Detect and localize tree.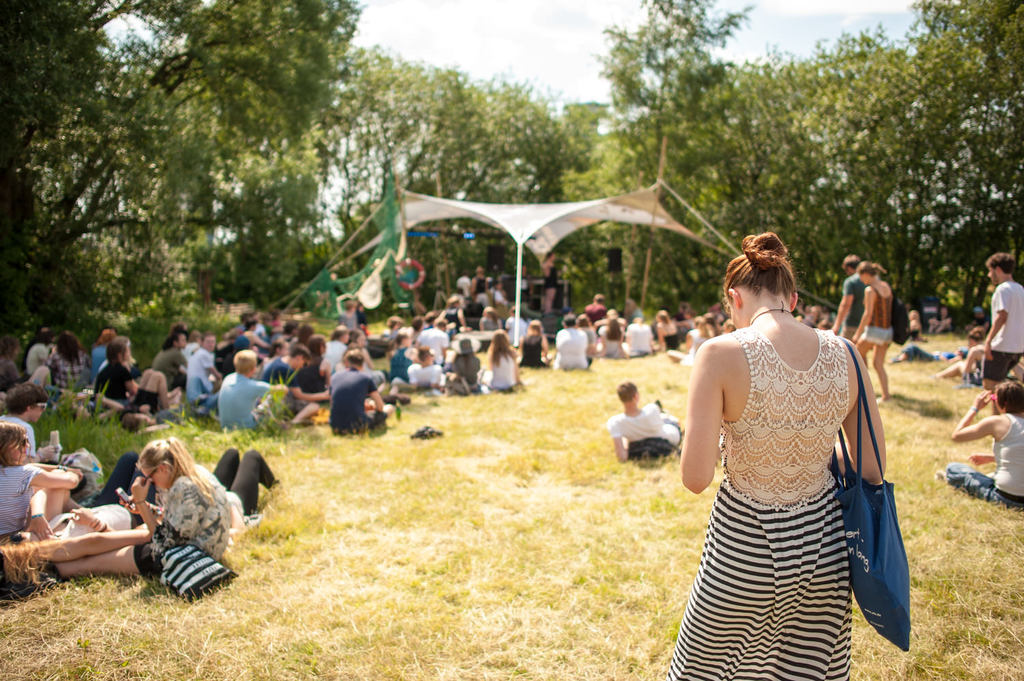
Localized at rect(3, 0, 372, 359).
